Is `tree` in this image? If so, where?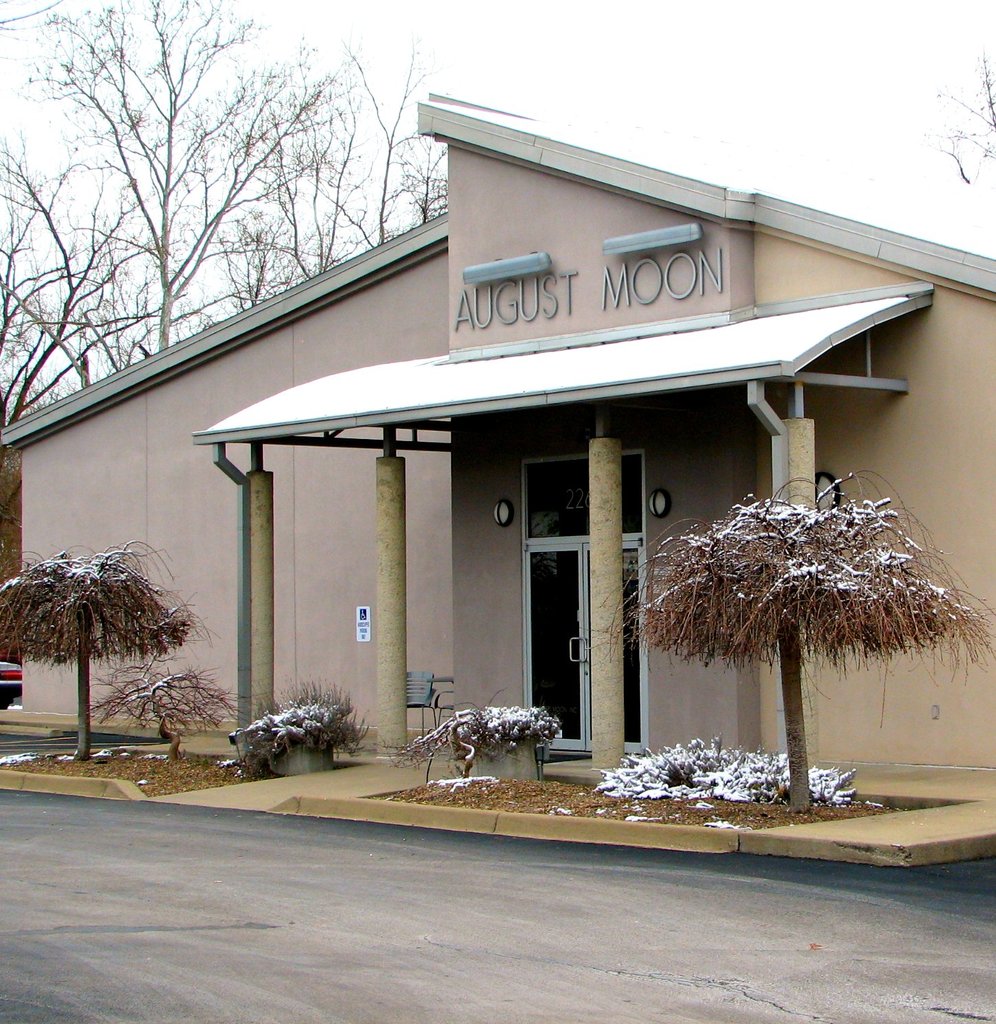
Yes, at (x1=14, y1=493, x2=202, y2=762).
